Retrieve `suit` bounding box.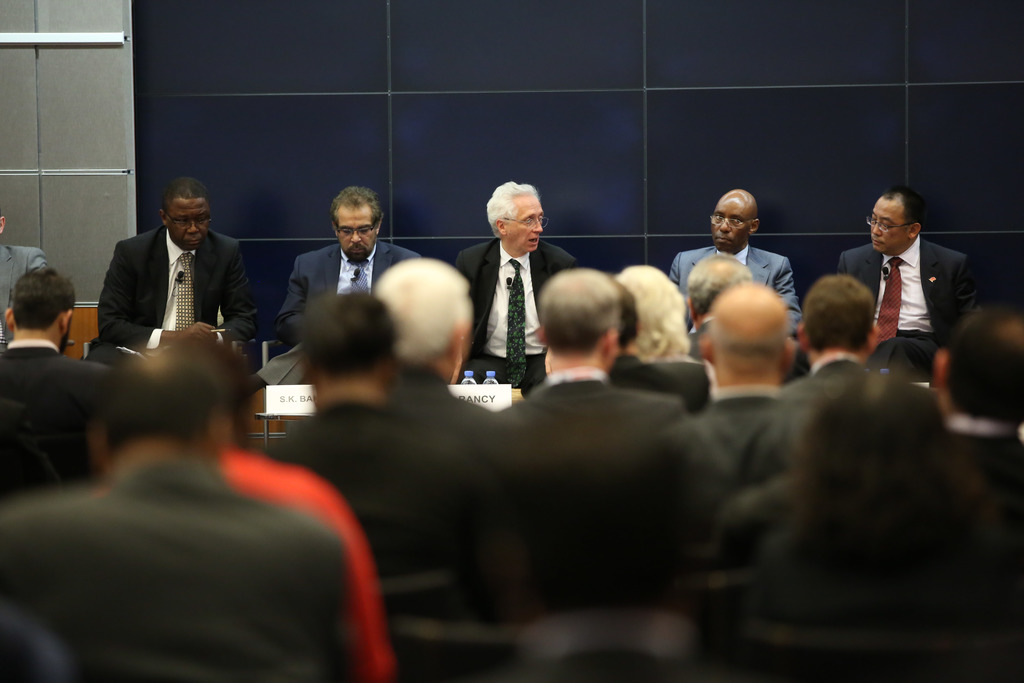
Bounding box: x1=0, y1=240, x2=43, y2=327.
